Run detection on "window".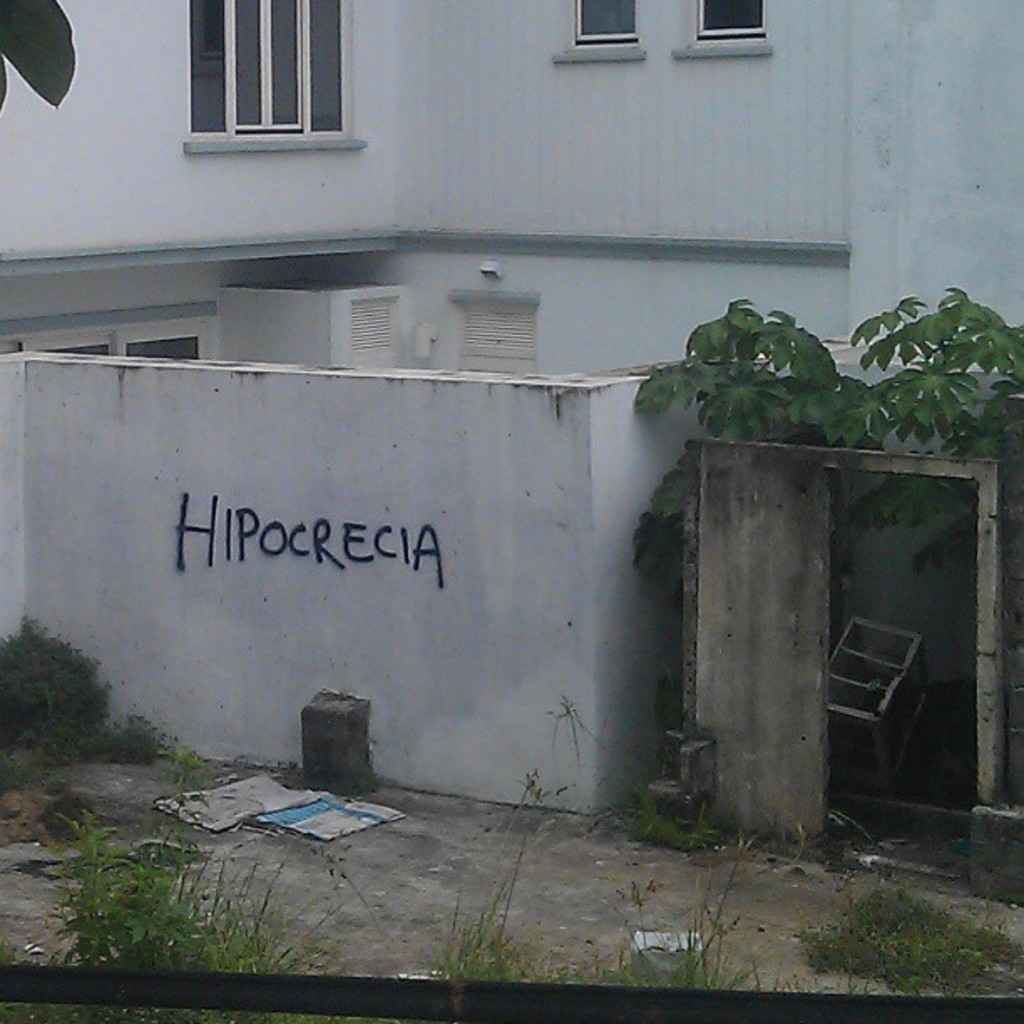
Result: [566, 0, 644, 54].
